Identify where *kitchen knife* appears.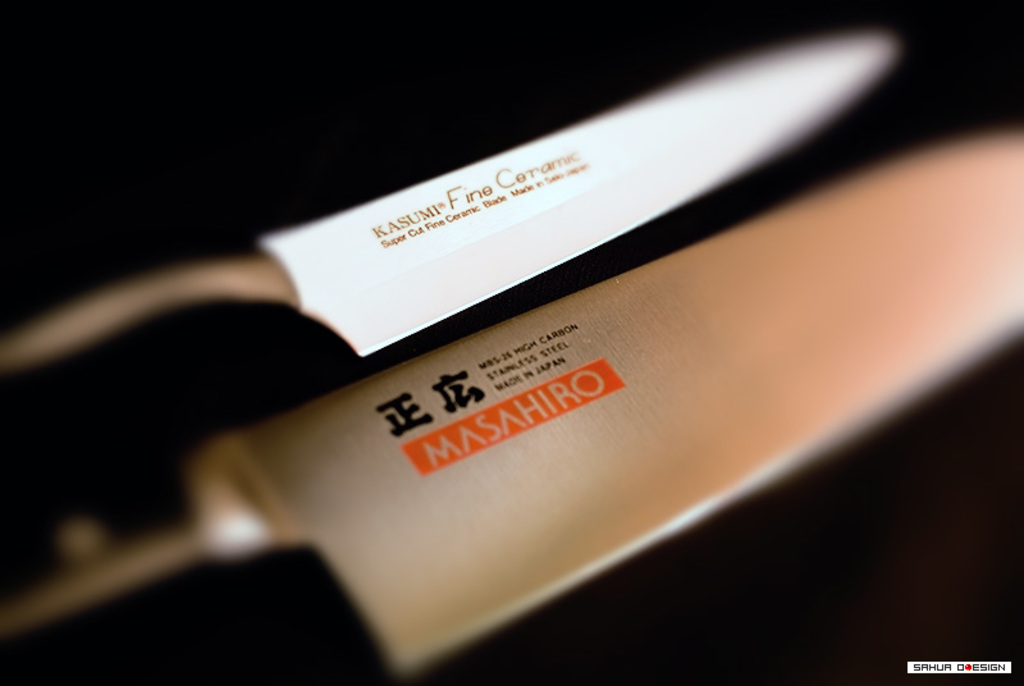
Appears at (0, 127, 1023, 674).
